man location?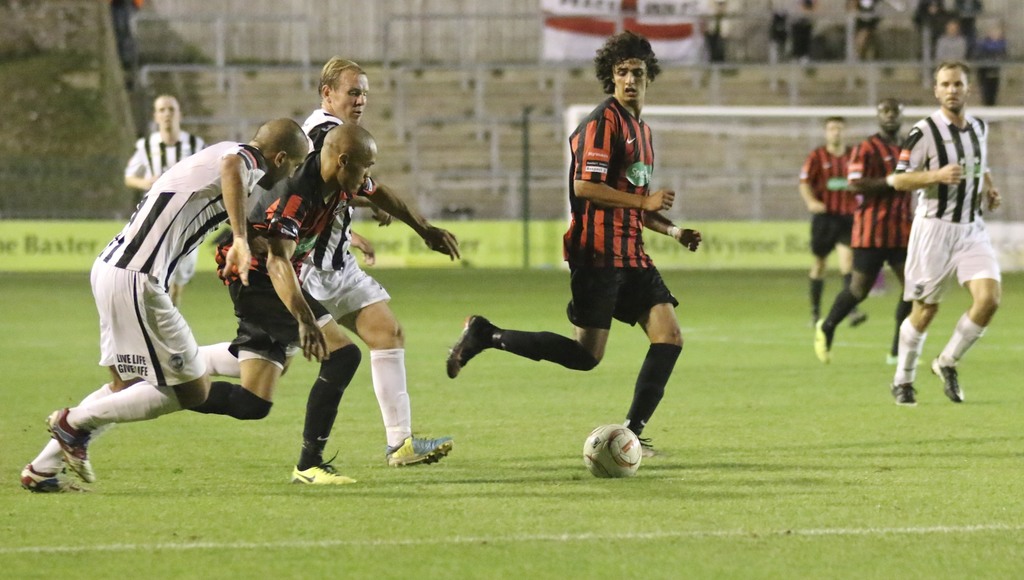
(810,95,918,367)
